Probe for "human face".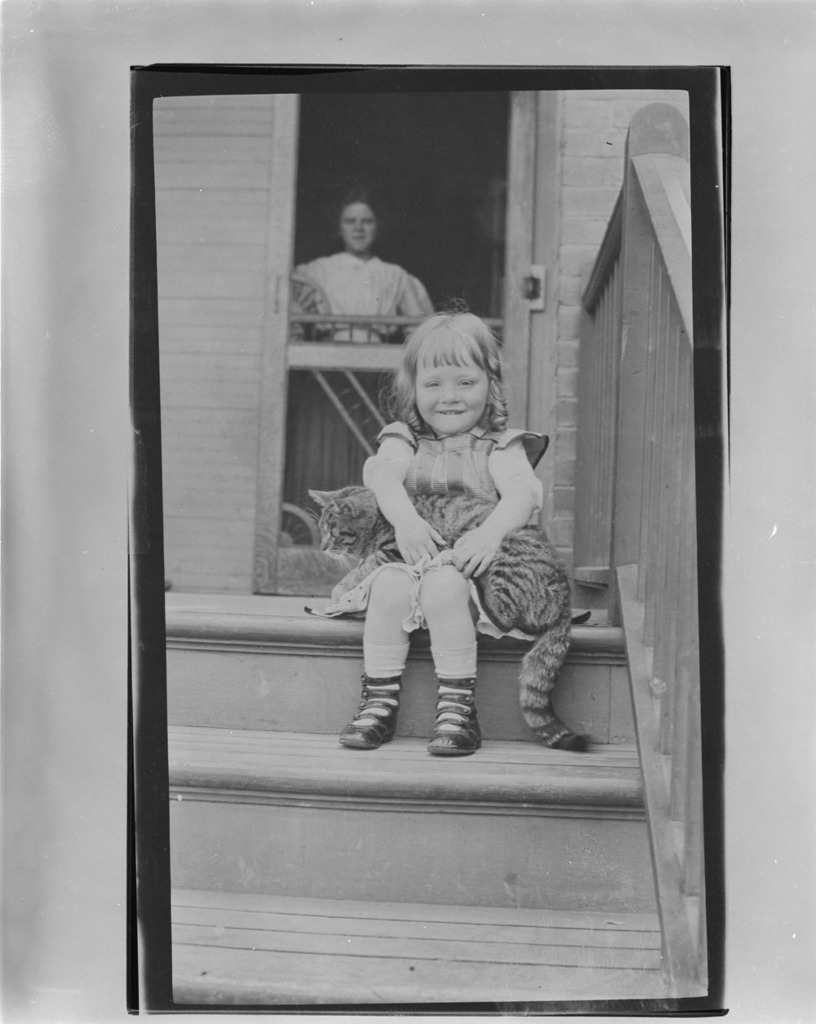
Probe result: bbox(413, 328, 488, 434).
